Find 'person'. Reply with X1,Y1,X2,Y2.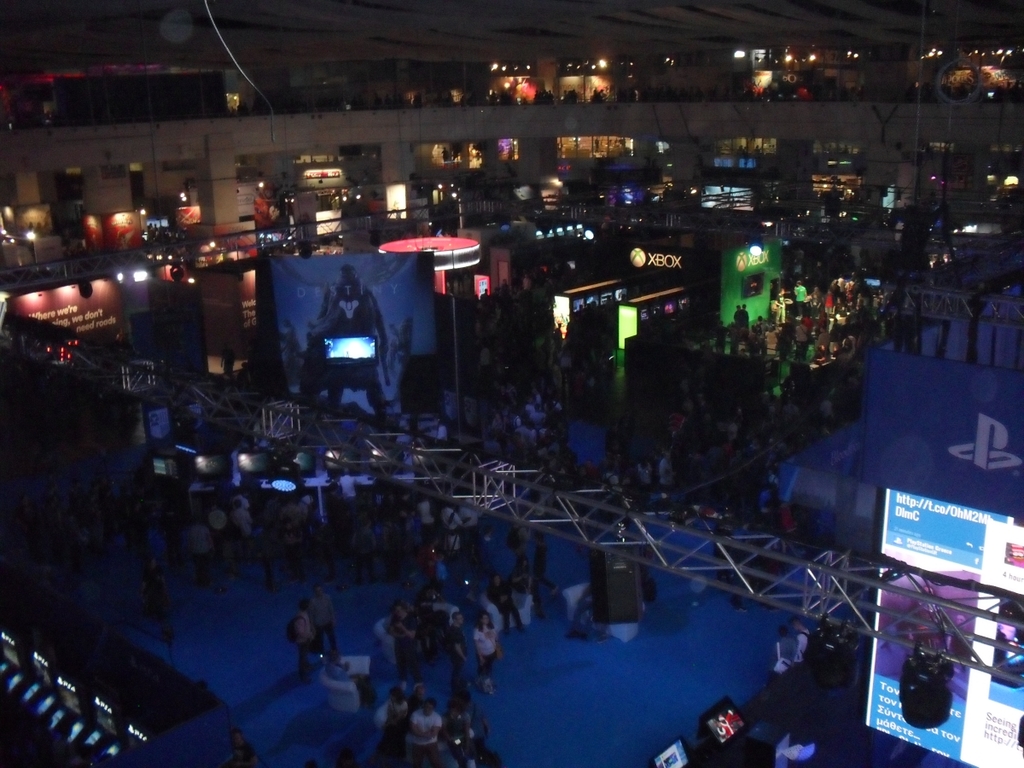
389,601,427,689.
